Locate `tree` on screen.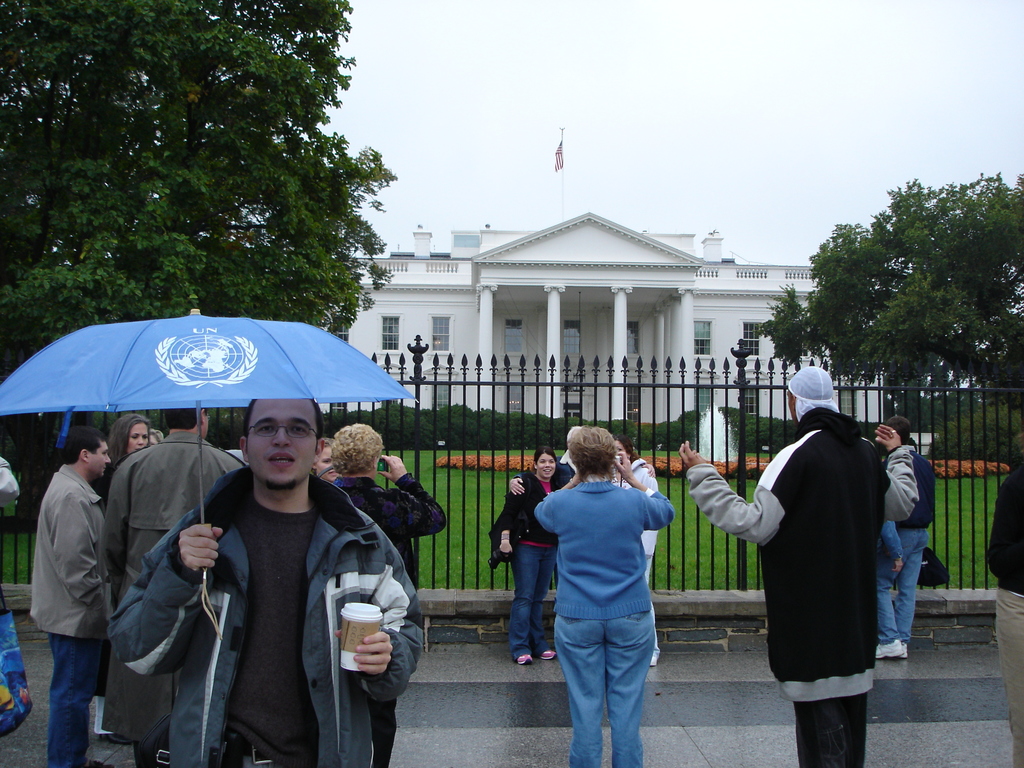
On screen at 0 0 404 538.
